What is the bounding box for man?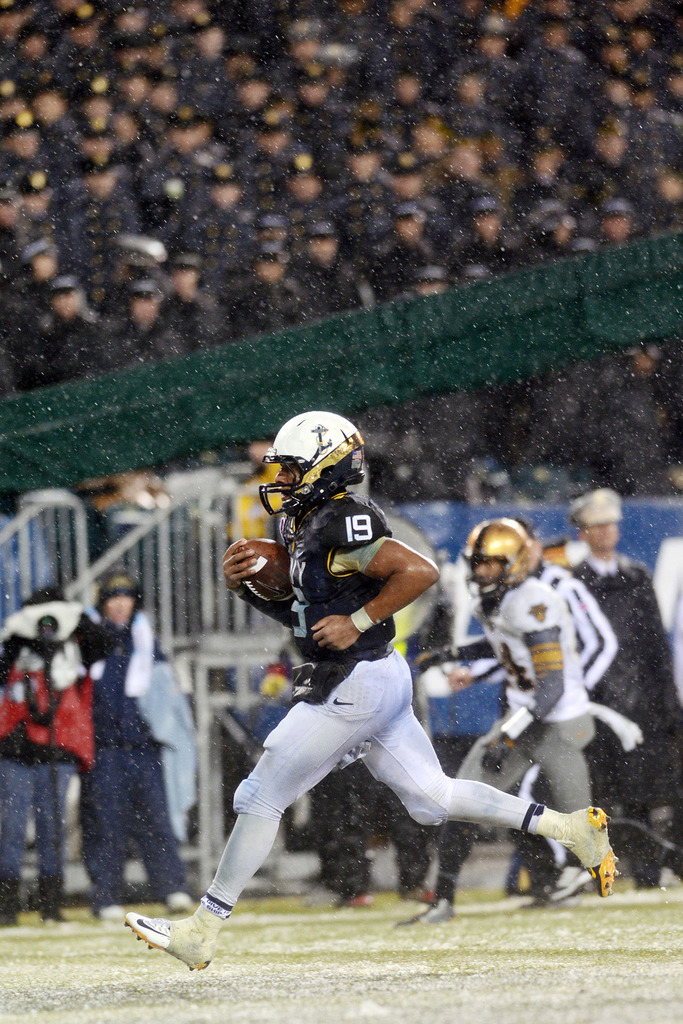
locate(126, 405, 618, 967).
